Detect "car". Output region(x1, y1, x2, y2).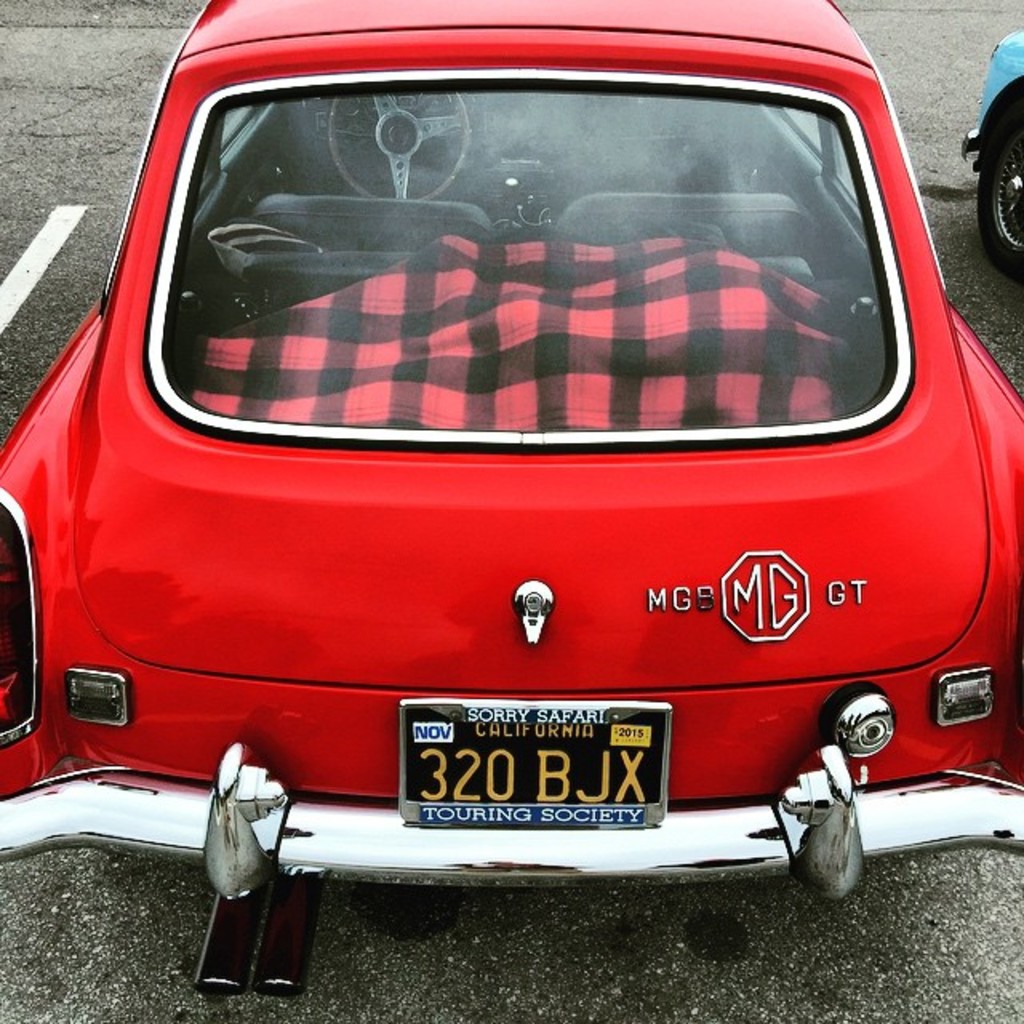
region(957, 29, 1022, 278).
